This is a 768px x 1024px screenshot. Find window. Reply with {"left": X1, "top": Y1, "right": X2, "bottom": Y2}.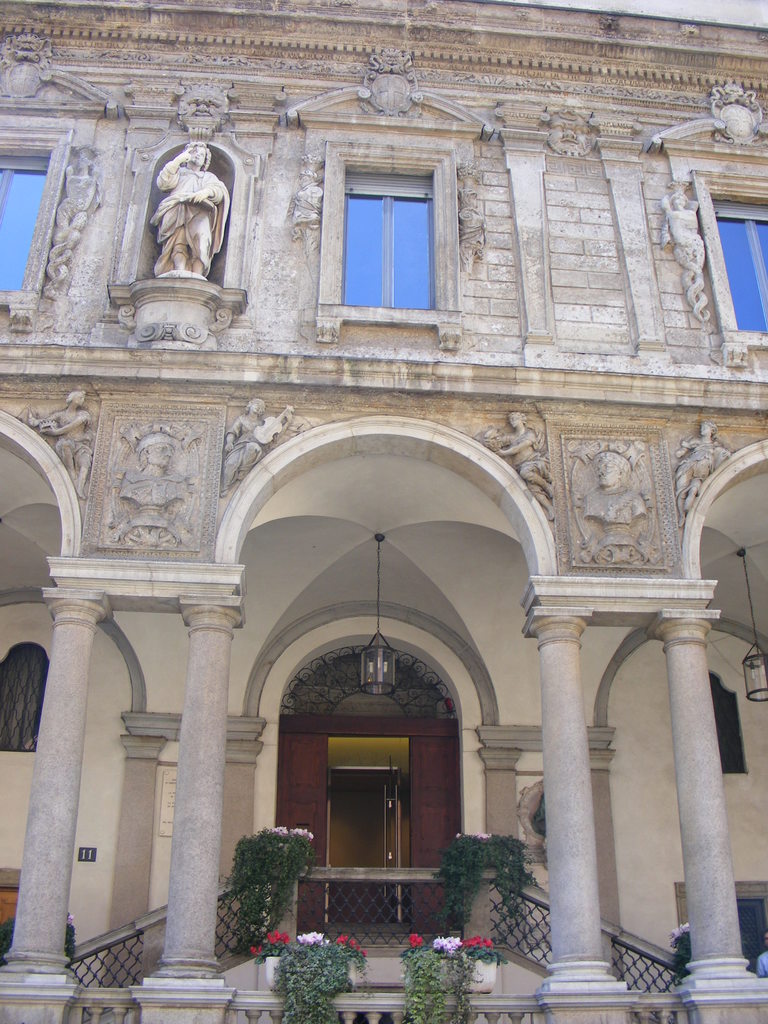
{"left": 0, "top": 639, "right": 54, "bottom": 746}.
